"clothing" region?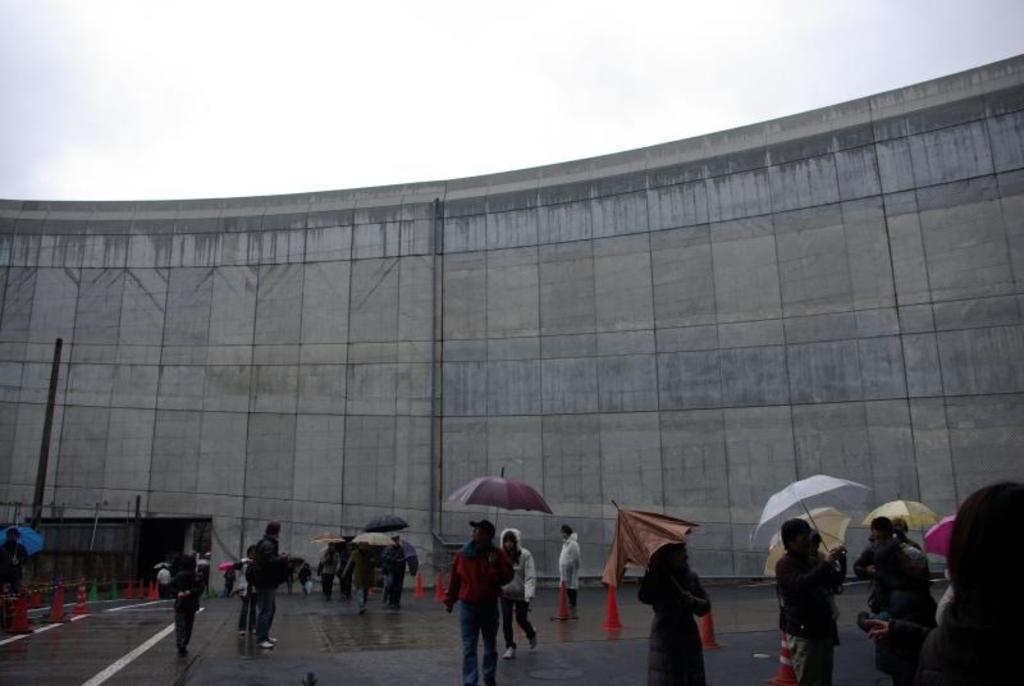
rect(777, 550, 840, 685)
